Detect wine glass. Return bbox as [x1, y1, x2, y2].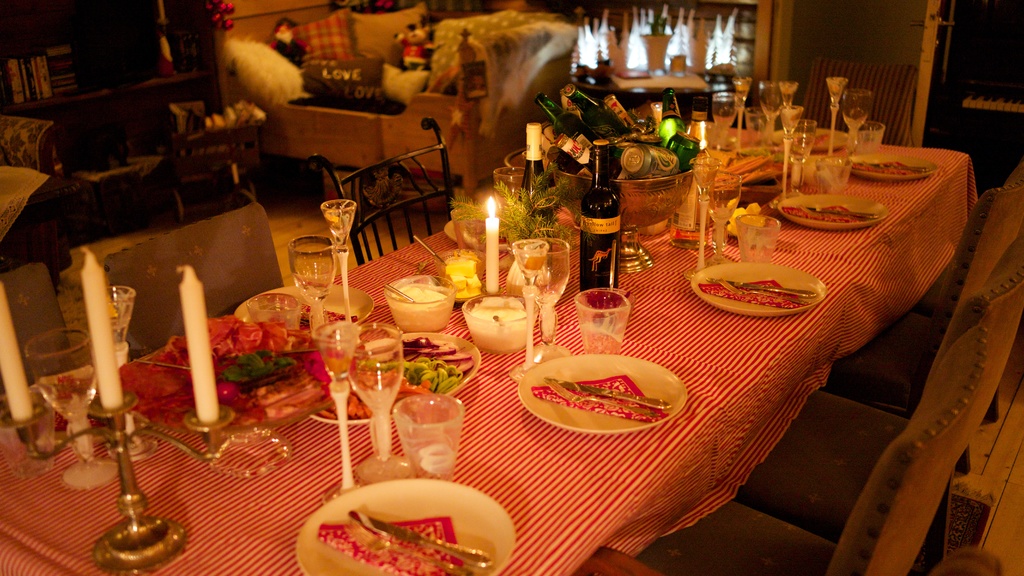
[288, 235, 333, 331].
